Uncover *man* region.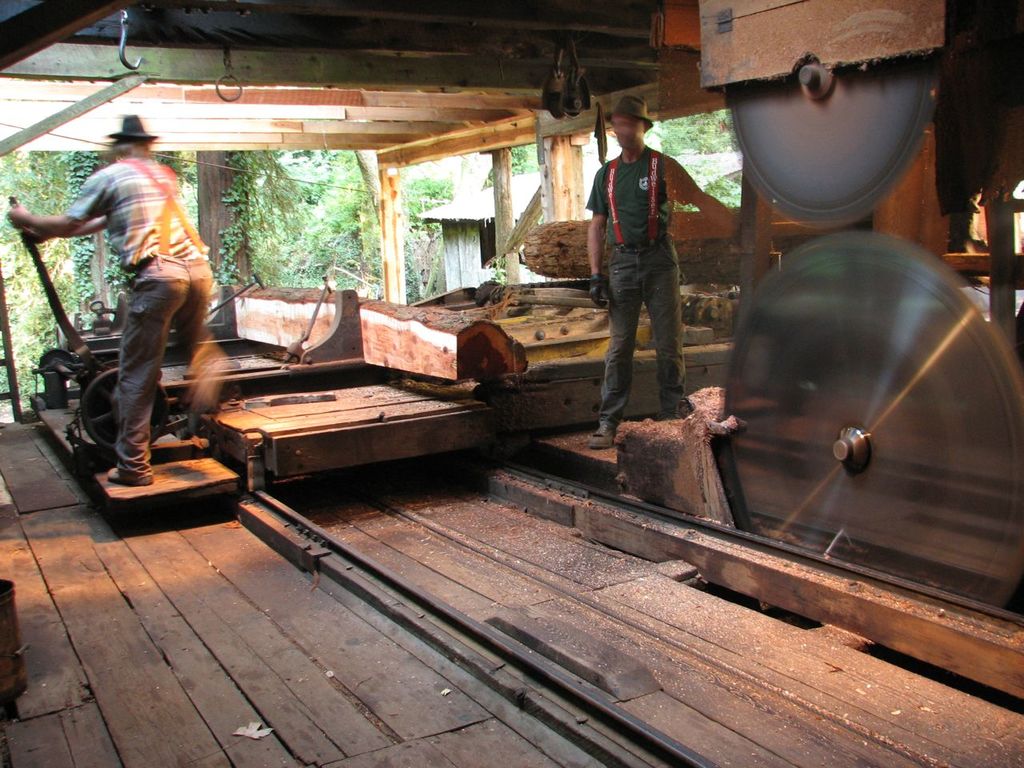
Uncovered: Rect(27, 106, 234, 511).
